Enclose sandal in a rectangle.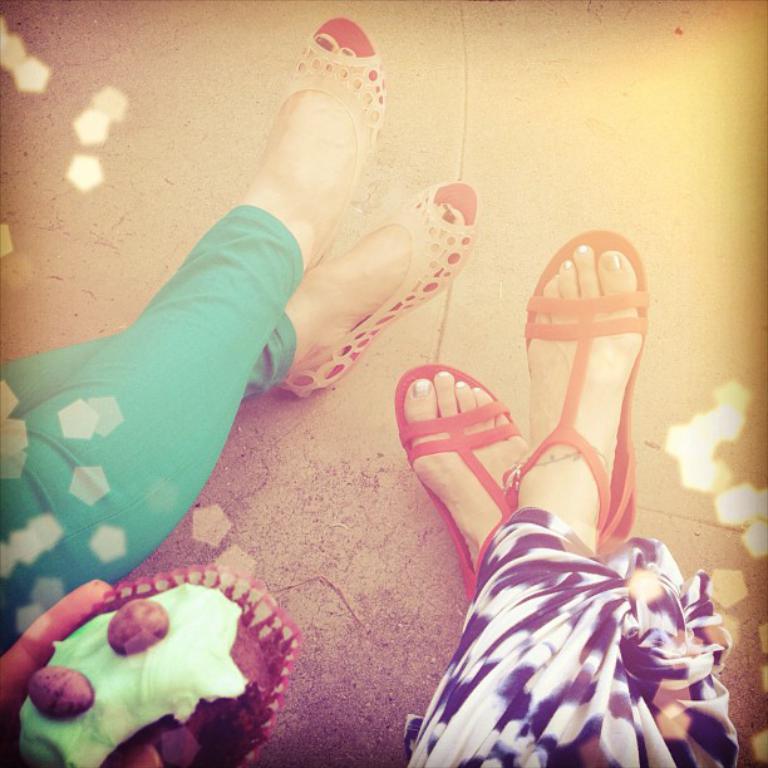
[398,359,532,610].
